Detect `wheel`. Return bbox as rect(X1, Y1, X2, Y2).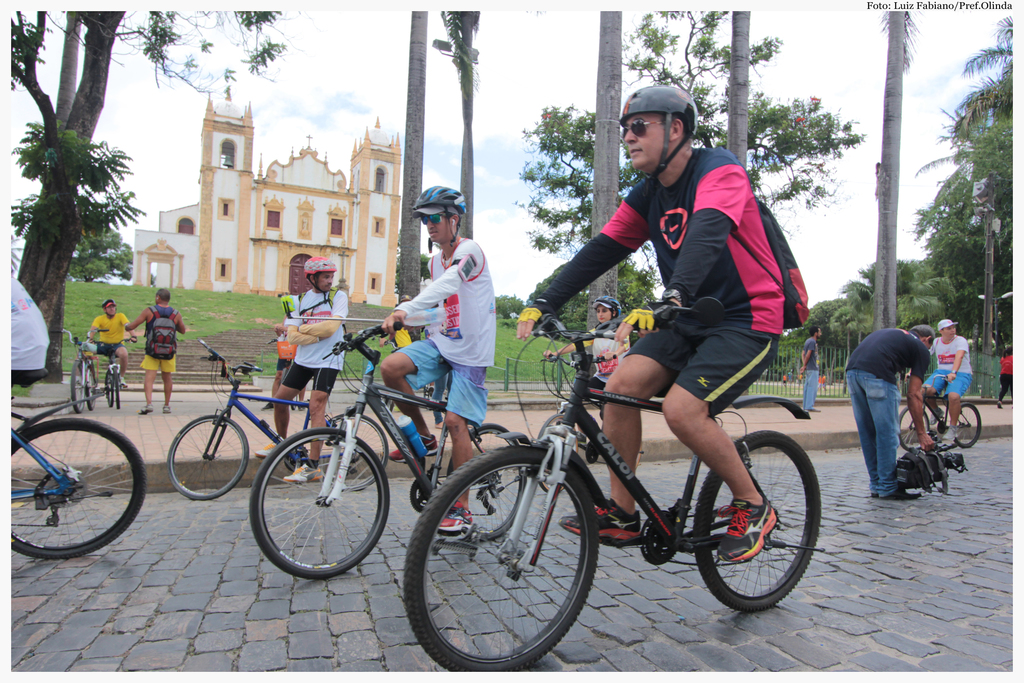
rect(99, 363, 122, 408).
